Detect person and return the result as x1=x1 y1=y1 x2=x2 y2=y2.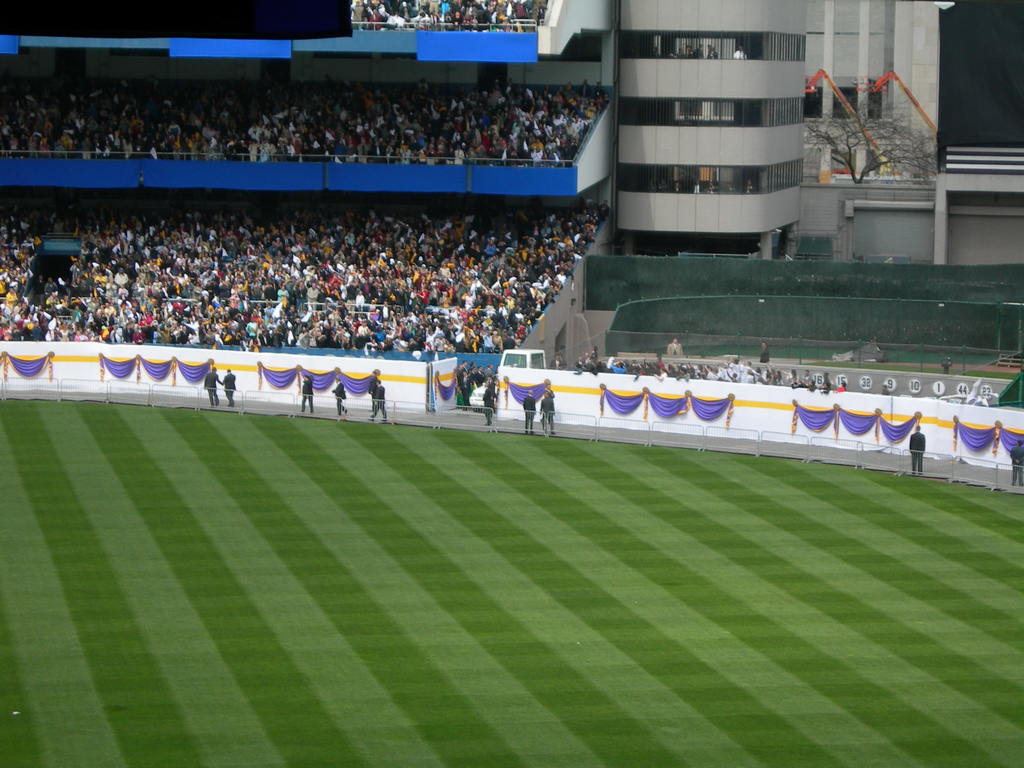
x1=12 y1=63 x2=609 y2=166.
